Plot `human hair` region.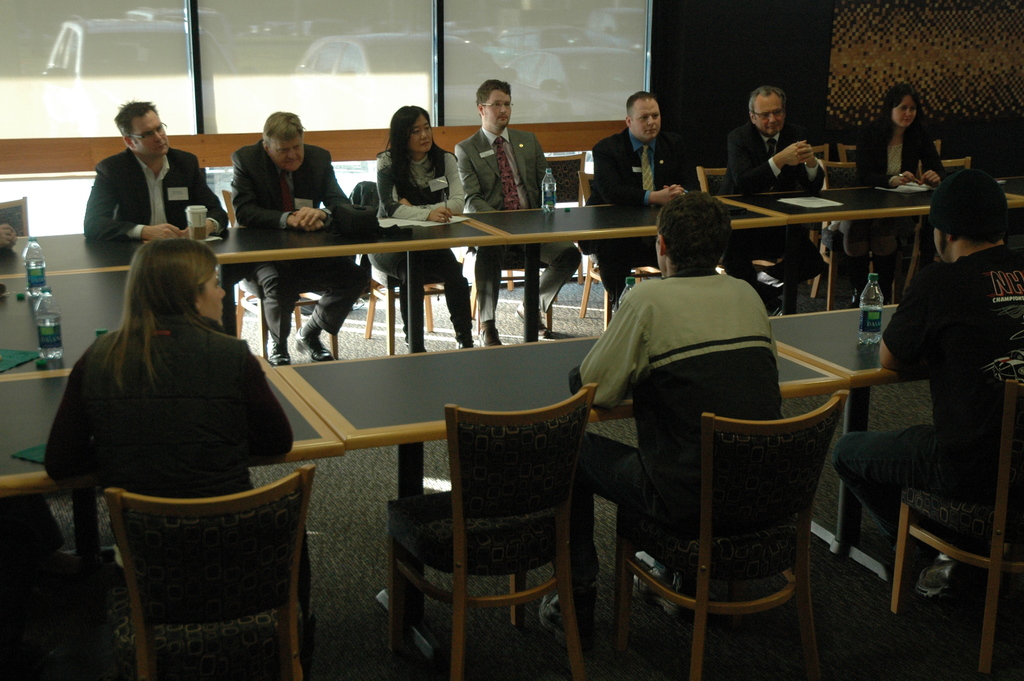
Plotted at pyautogui.locateOnScreen(257, 113, 303, 142).
